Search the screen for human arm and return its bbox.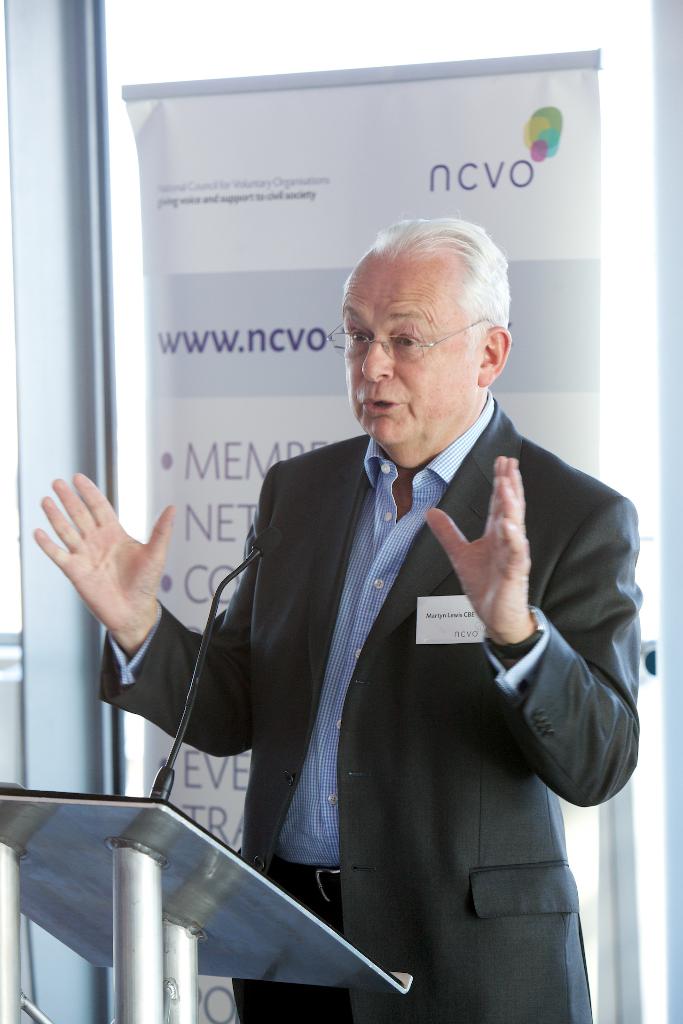
Found: [x1=33, y1=465, x2=236, y2=797].
